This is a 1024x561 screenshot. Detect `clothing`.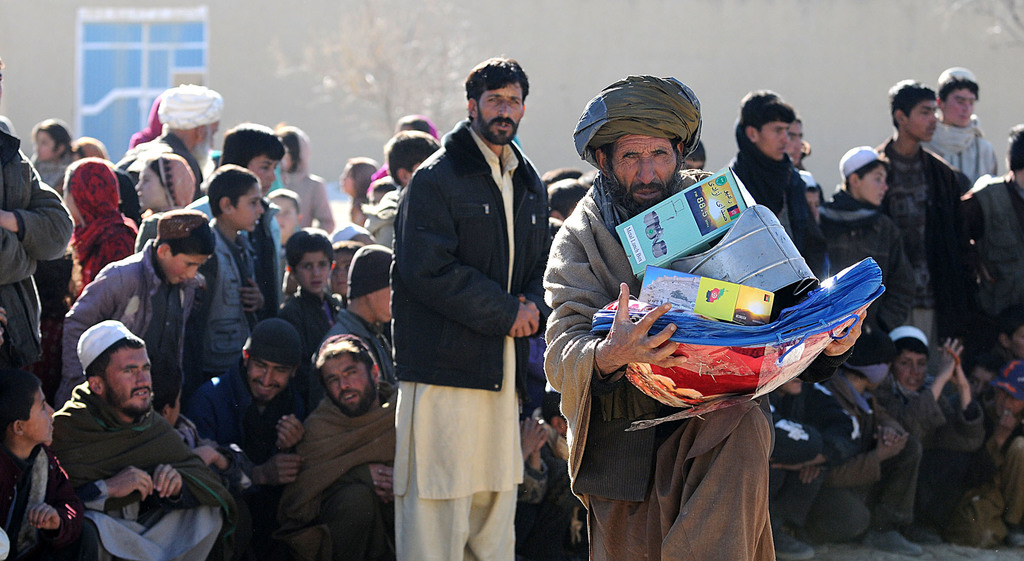
<box>540,187,776,560</box>.
